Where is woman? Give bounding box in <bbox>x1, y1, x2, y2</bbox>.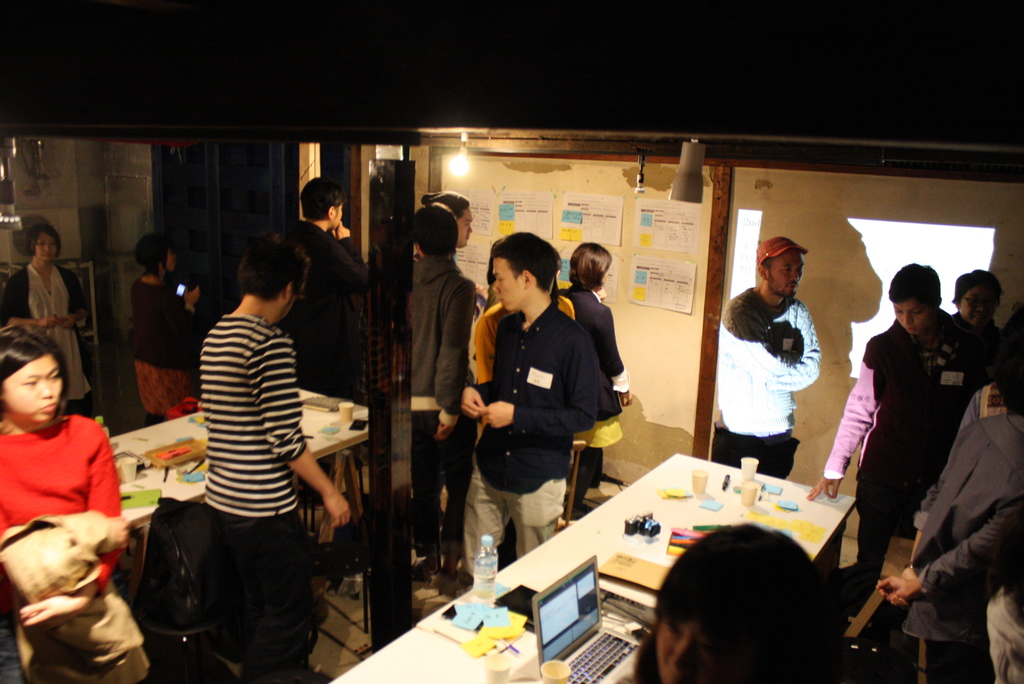
<bbox>609, 530, 831, 683</bbox>.
